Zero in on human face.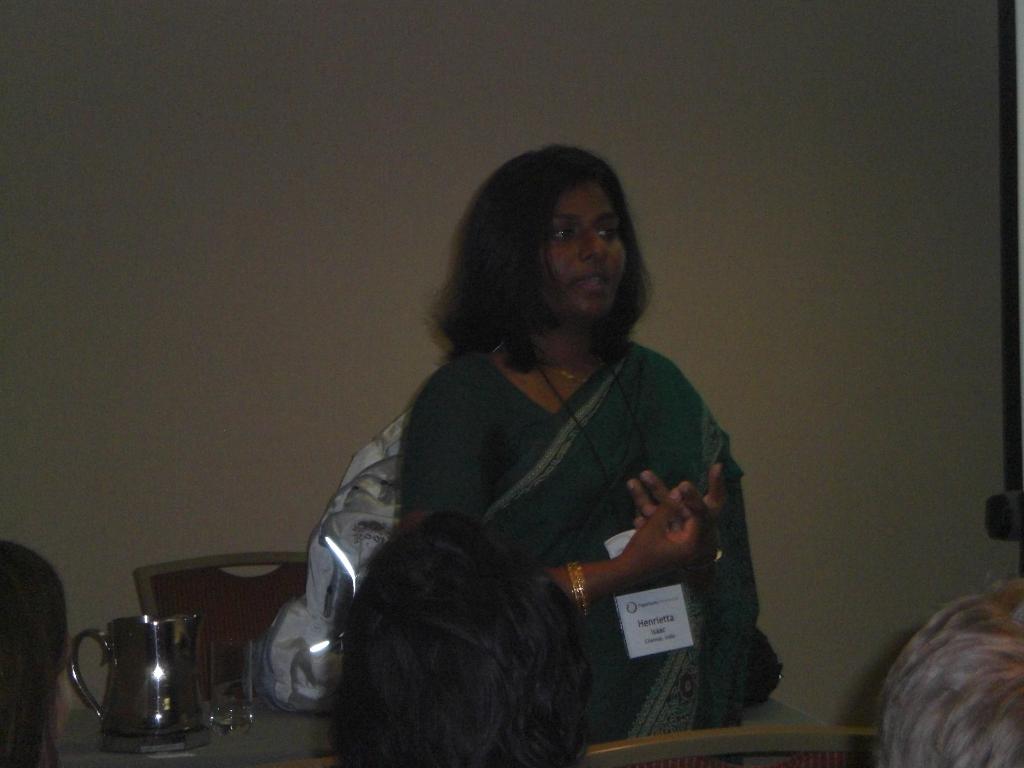
Zeroed in: bbox=[541, 179, 627, 317].
